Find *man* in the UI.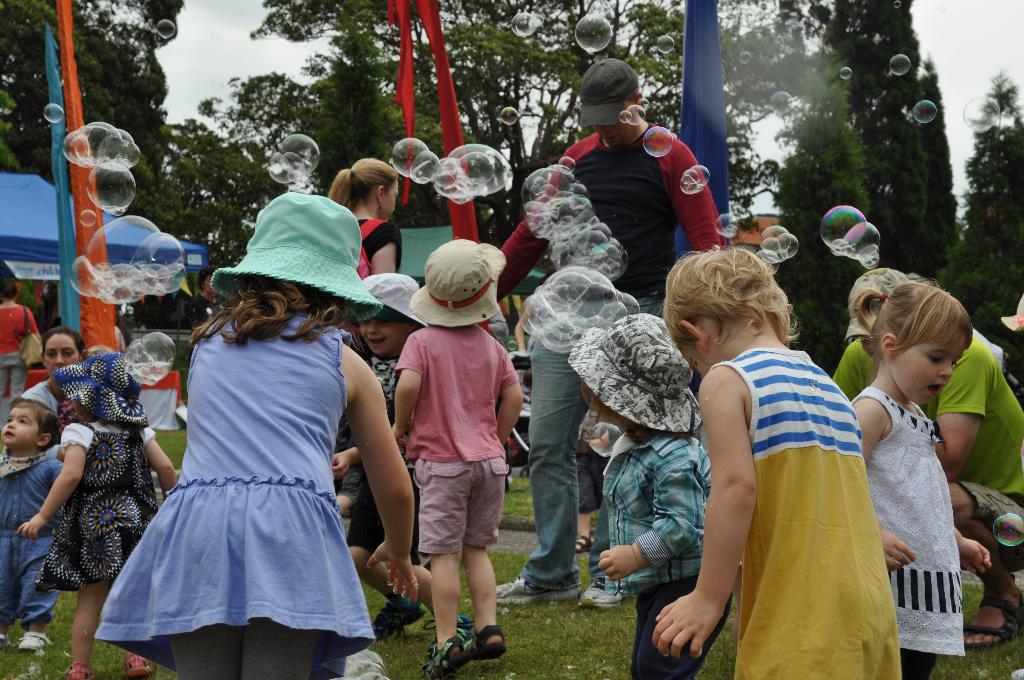
UI element at box(833, 266, 1023, 651).
